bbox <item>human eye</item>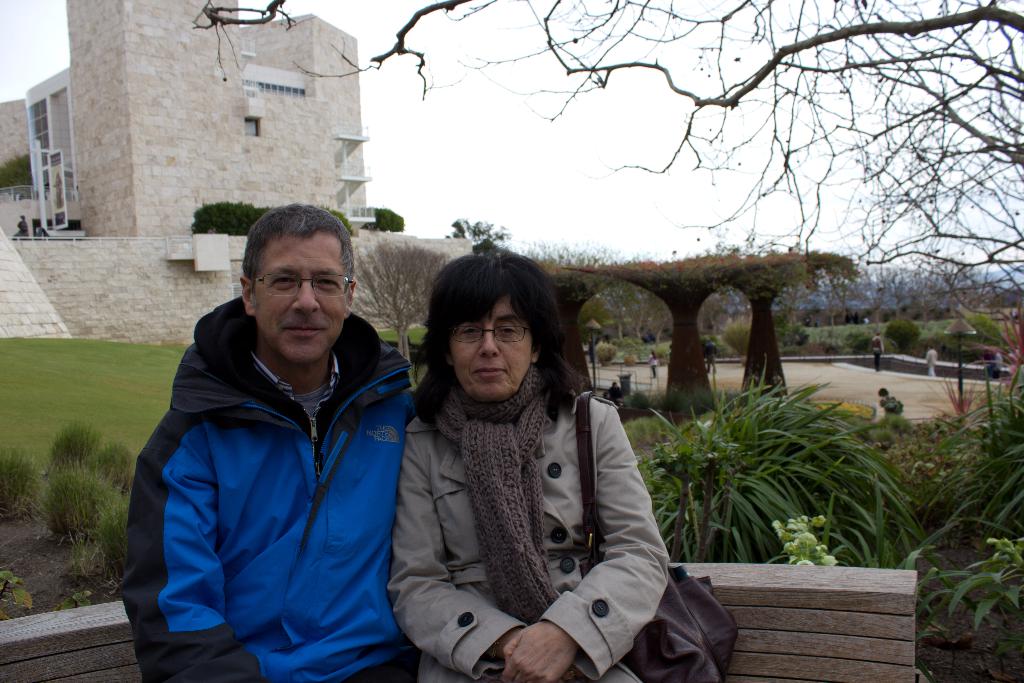
<bbox>458, 325, 479, 341</bbox>
